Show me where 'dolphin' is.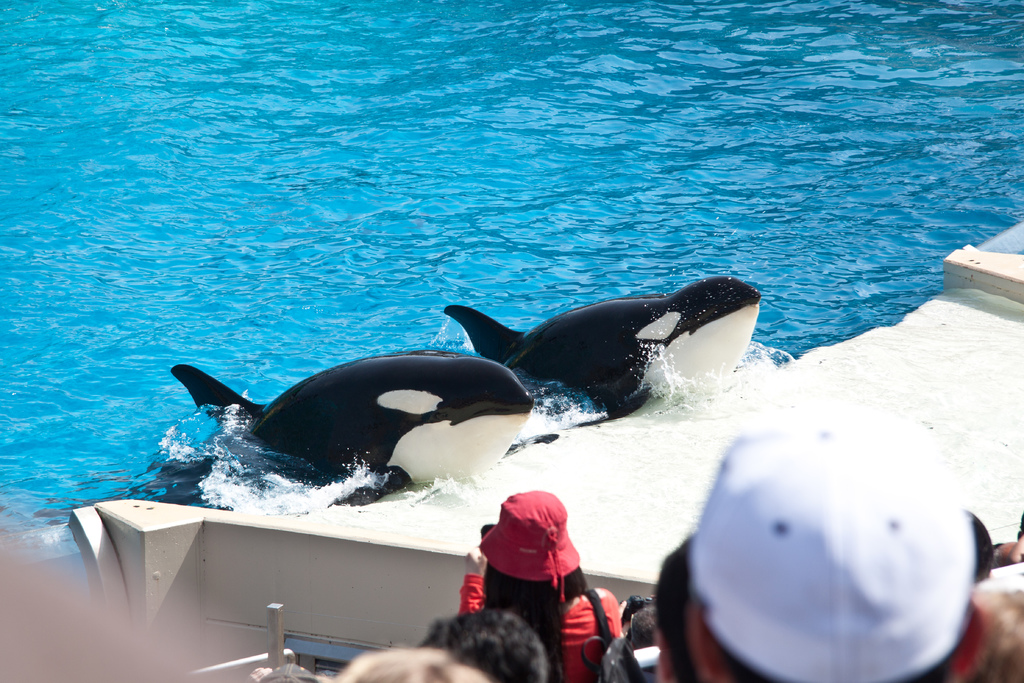
'dolphin' is at bbox(441, 270, 765, 438).
